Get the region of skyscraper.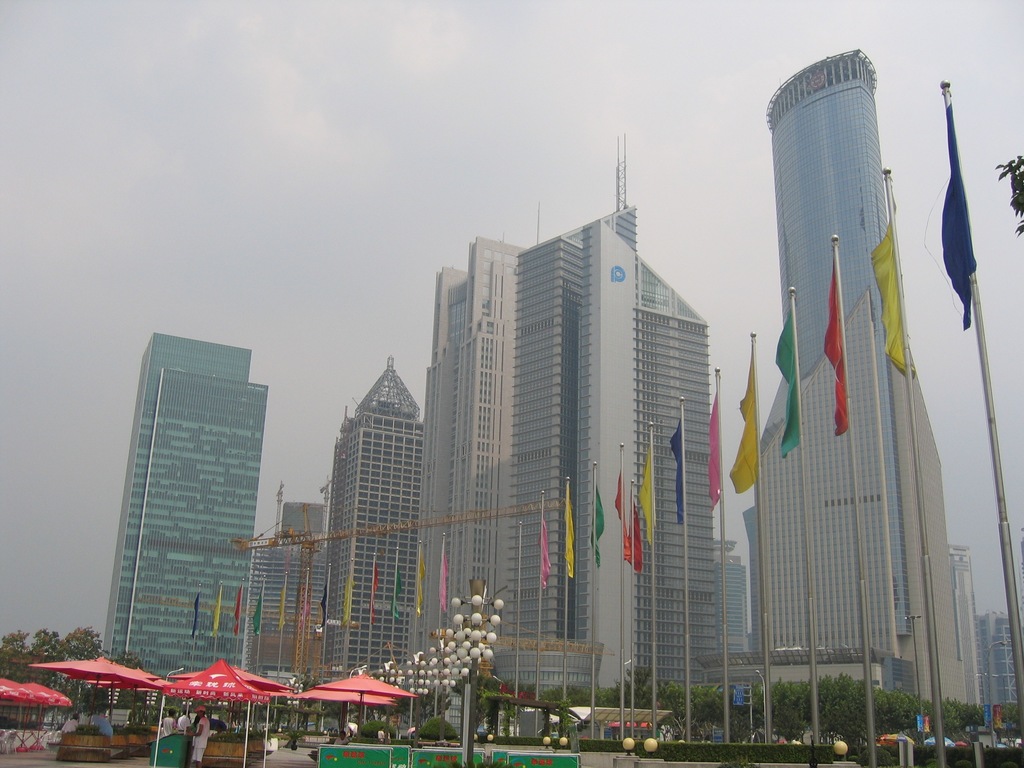
left=108, top=333, right=248, bottom=660.
